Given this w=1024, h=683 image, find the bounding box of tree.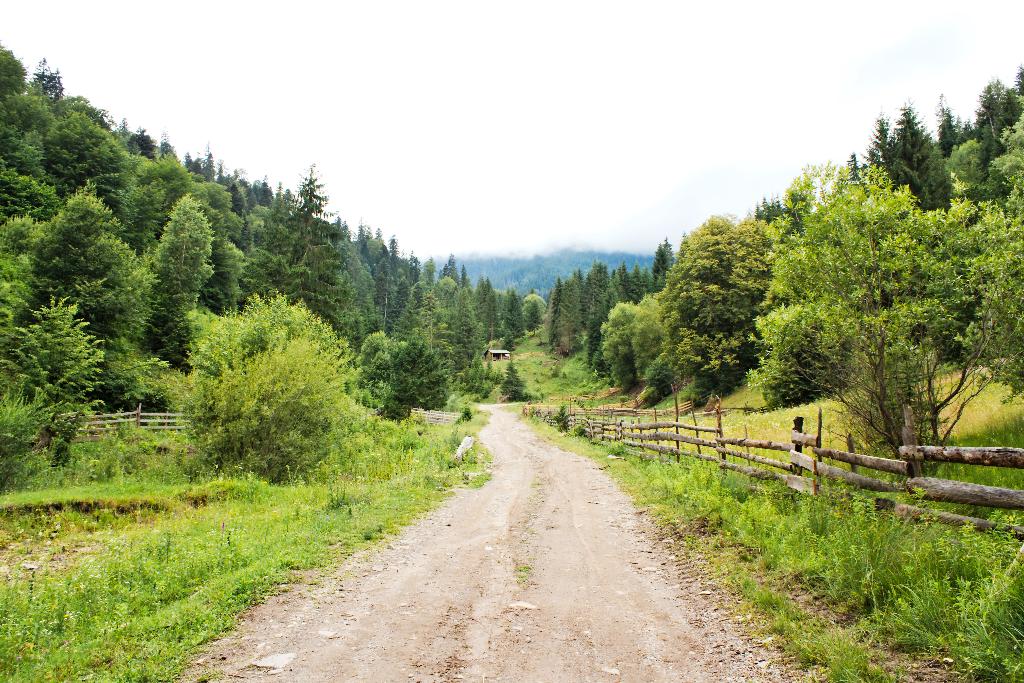
204,308,368,495.
